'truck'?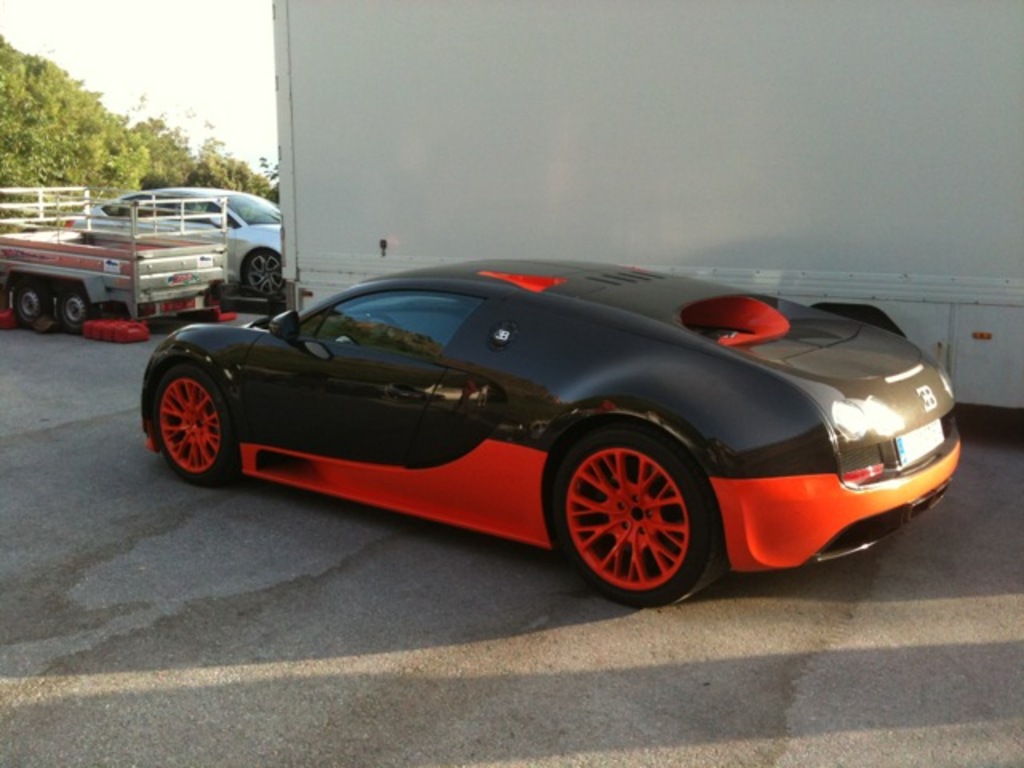
crop(0, 184, 232, 336)
